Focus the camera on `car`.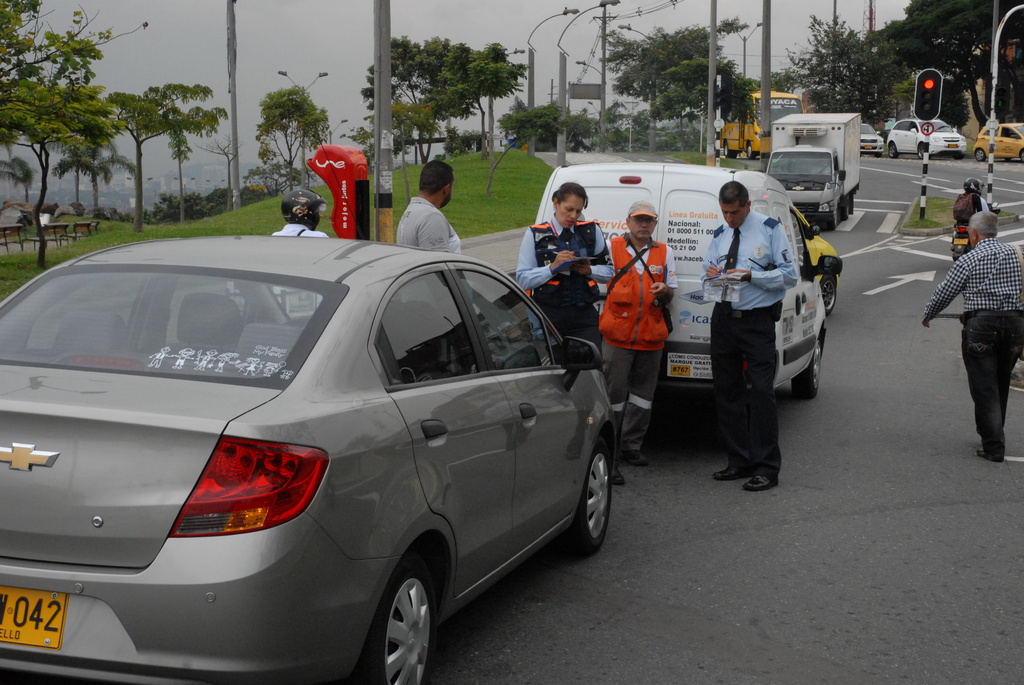
Focus region: region(972, 122, 1023, 164).
